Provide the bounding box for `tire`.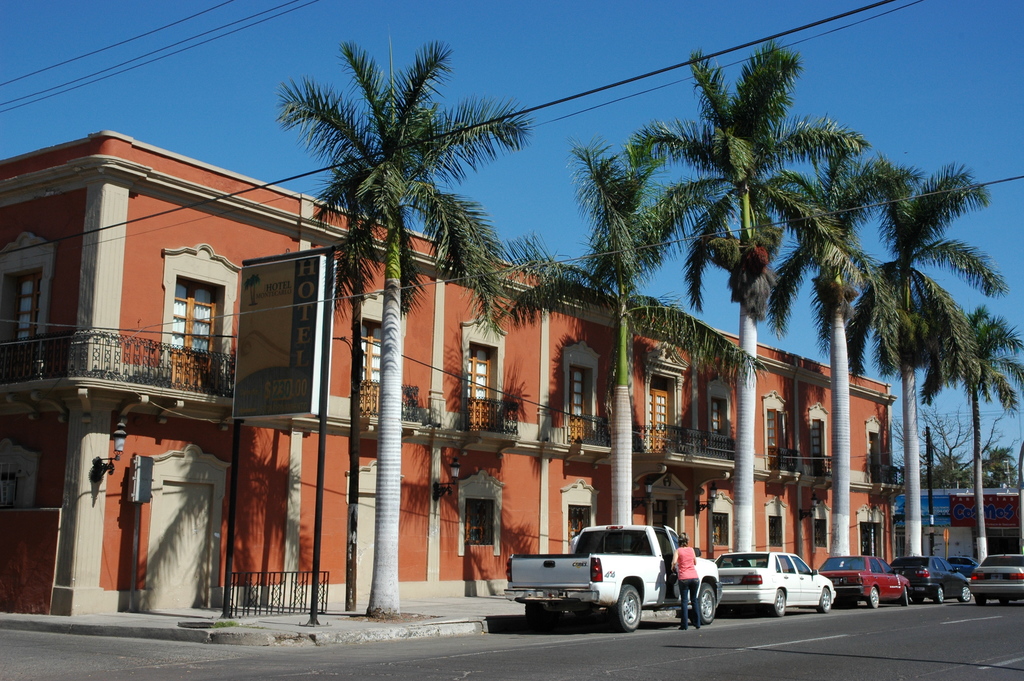
774/589/786/618.
